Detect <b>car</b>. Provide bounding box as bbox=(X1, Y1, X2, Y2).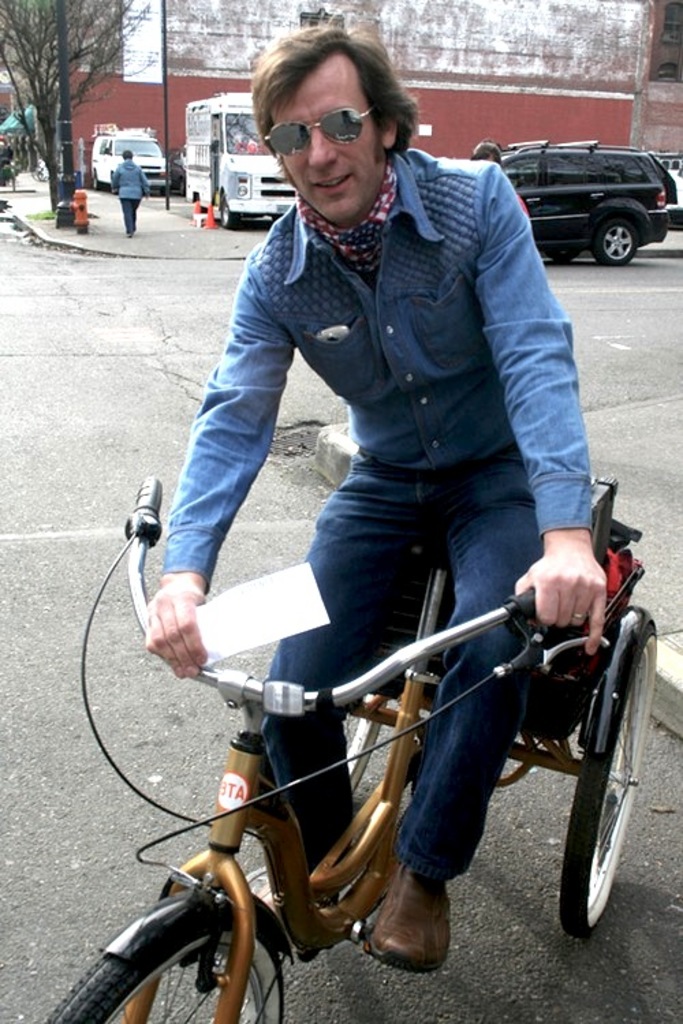
bbox=(456, 127, 682, 268).
